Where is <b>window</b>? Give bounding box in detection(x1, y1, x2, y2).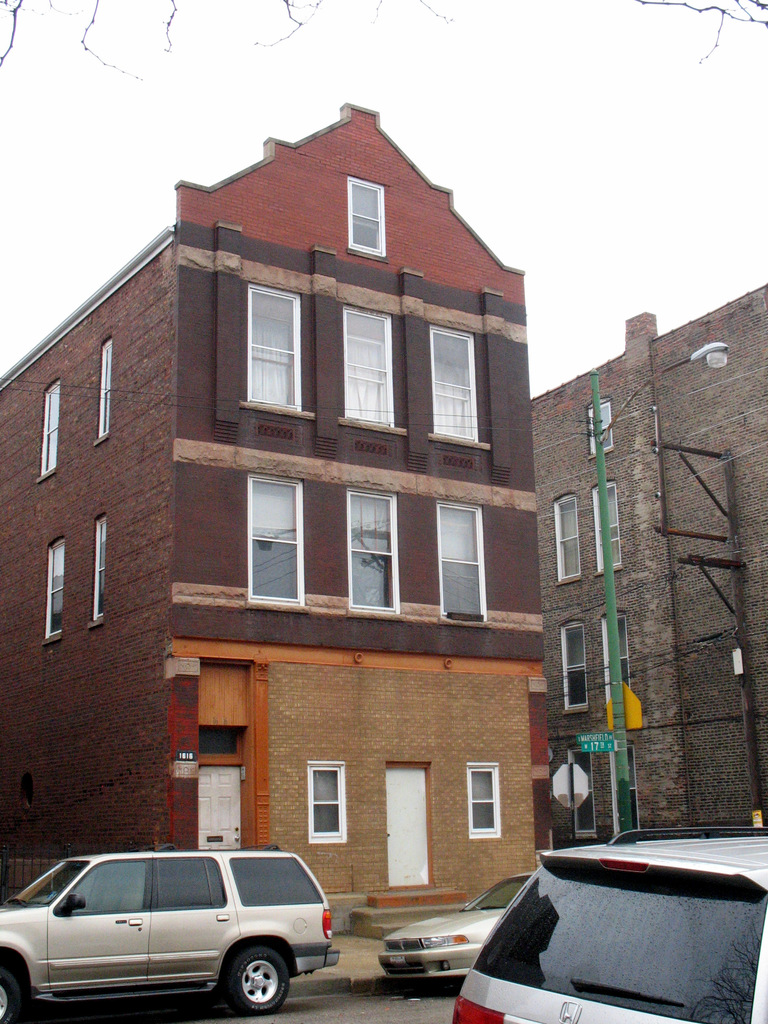
detection(557, 490, 583, 566).
